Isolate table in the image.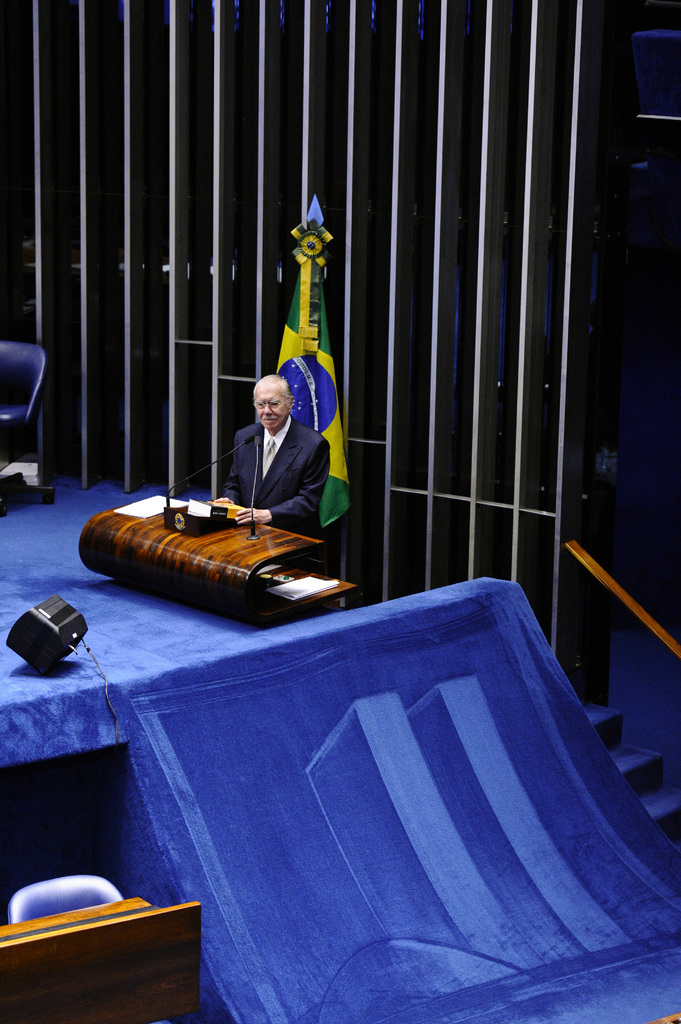
Isolated region: <region>79, 492, 362, 630</region>.
